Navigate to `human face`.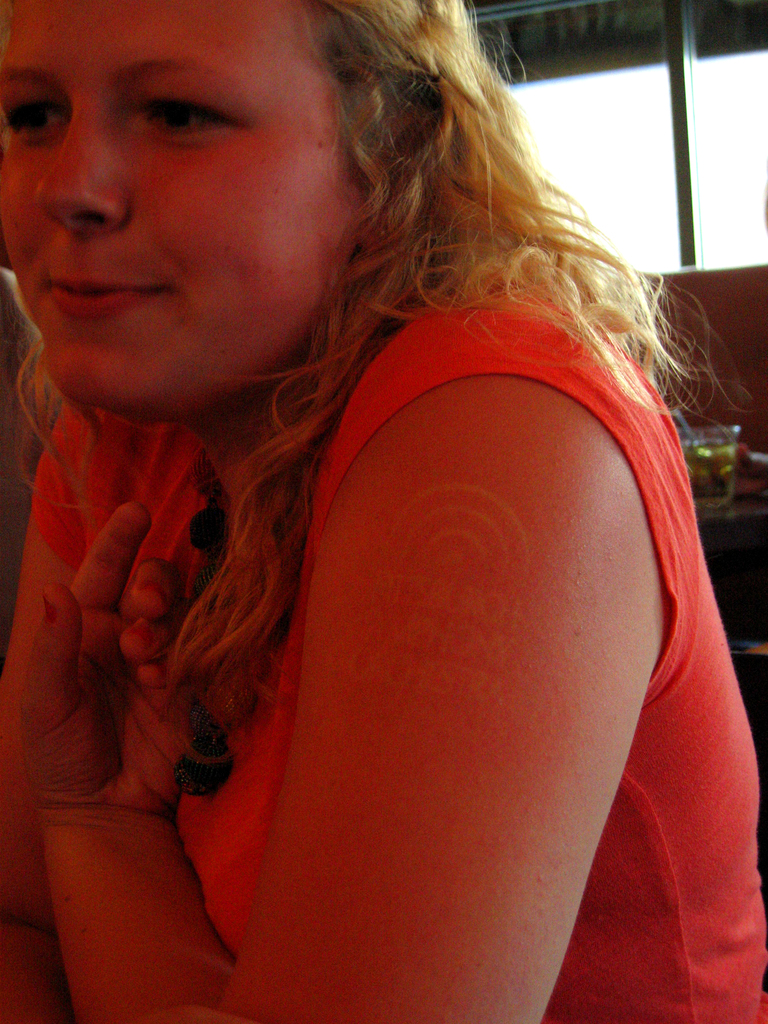
Navigation target: [0,0,353,428].
